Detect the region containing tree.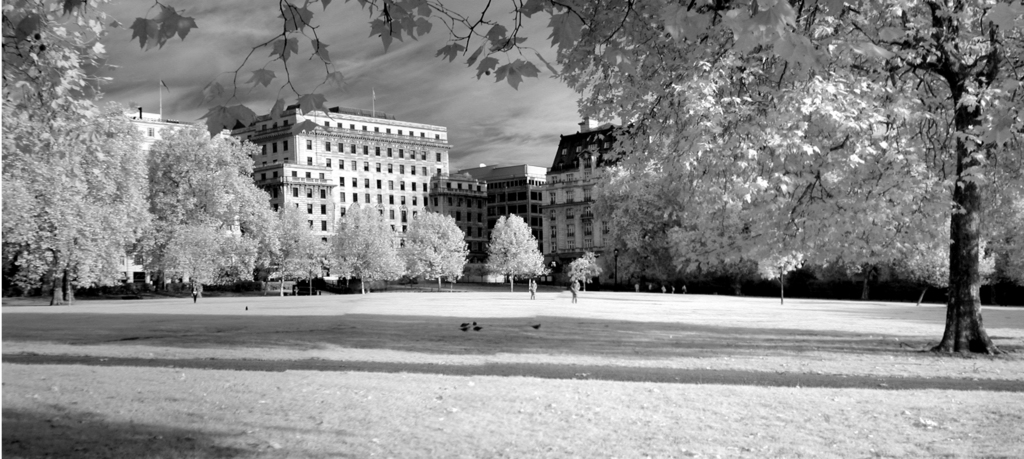
0,94,152,308.
